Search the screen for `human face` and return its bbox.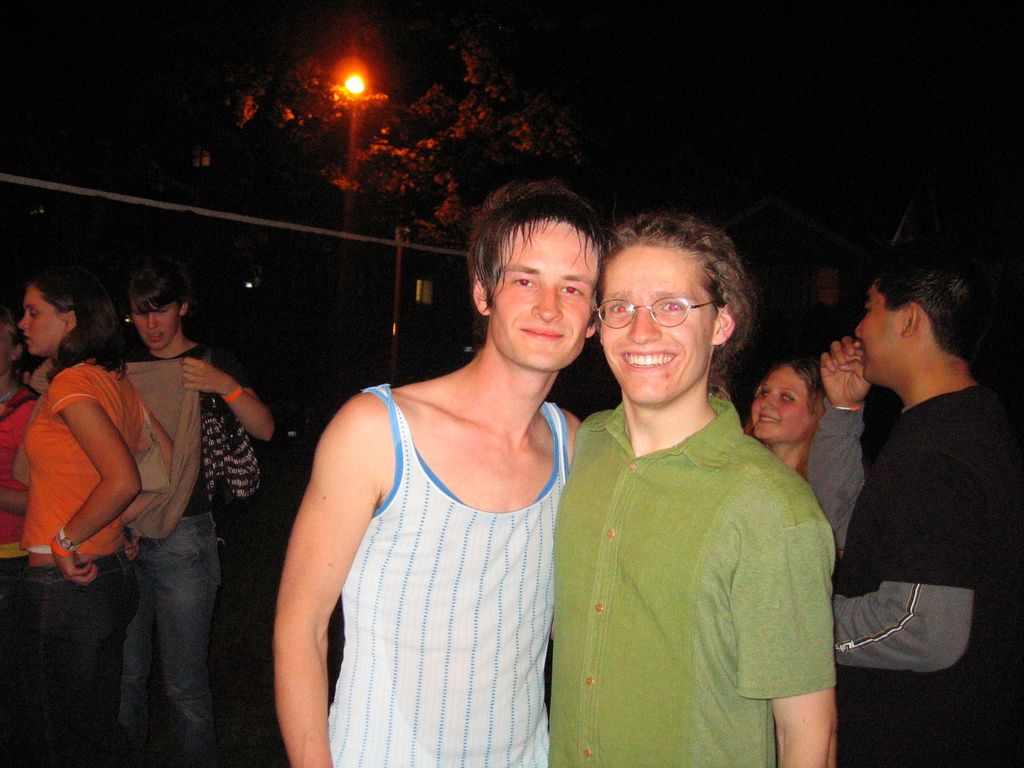
Found: select_region(854, 280, 902, 388).
